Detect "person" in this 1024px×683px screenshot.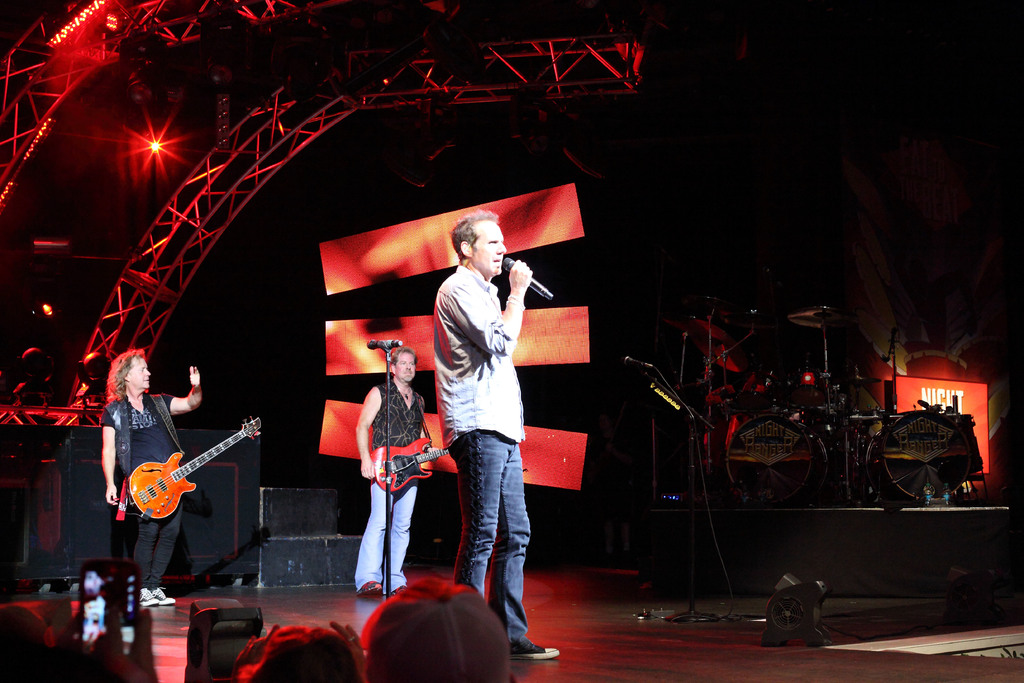
Detection: pyautogui.locateOnScreen(428, 207, 561, 667).
